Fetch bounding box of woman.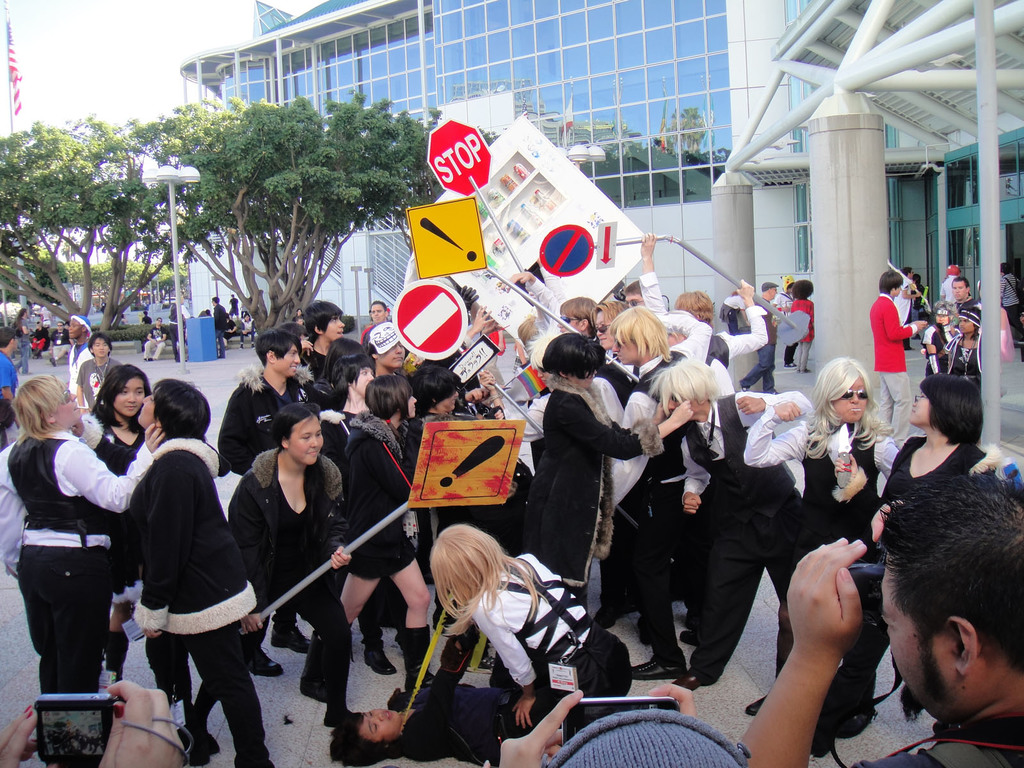
Bbox: (74,362,174,698).
